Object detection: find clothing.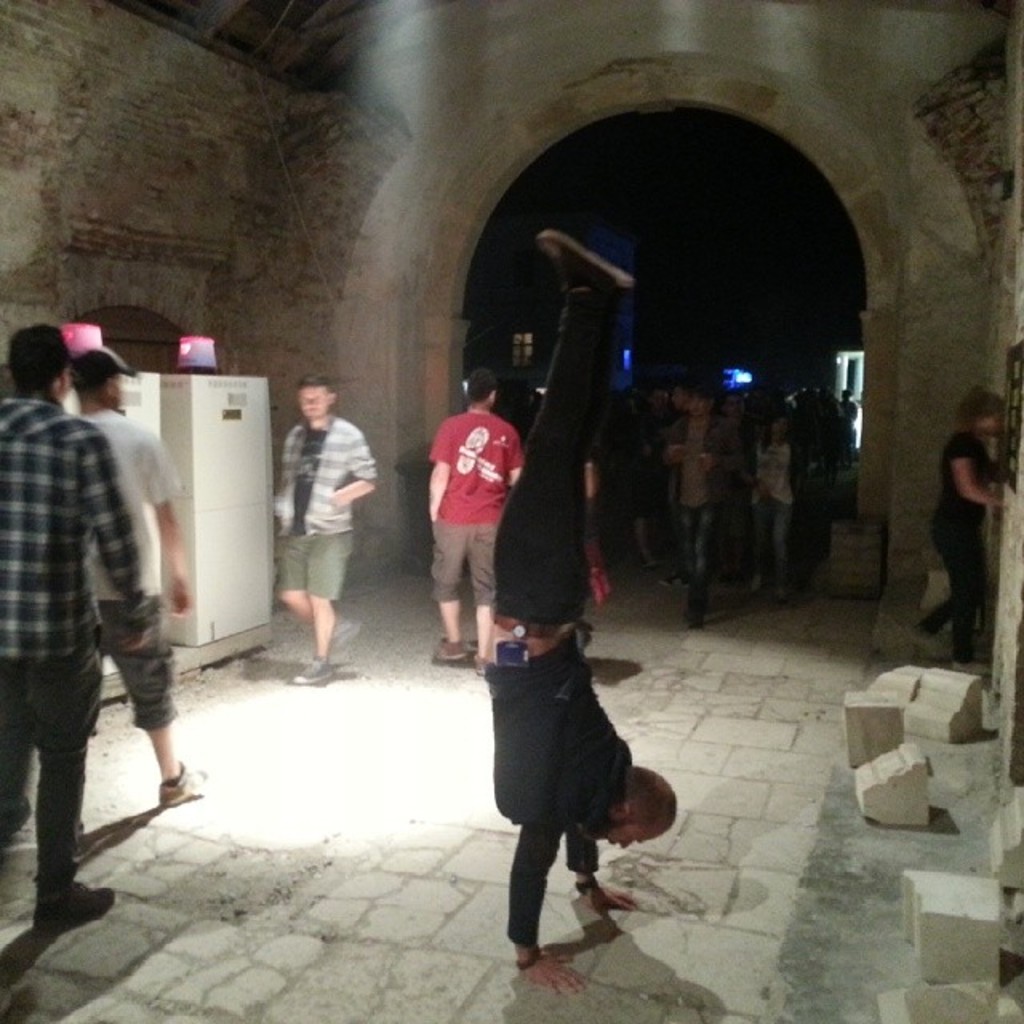
BBox(414, 406, 523, 597).
